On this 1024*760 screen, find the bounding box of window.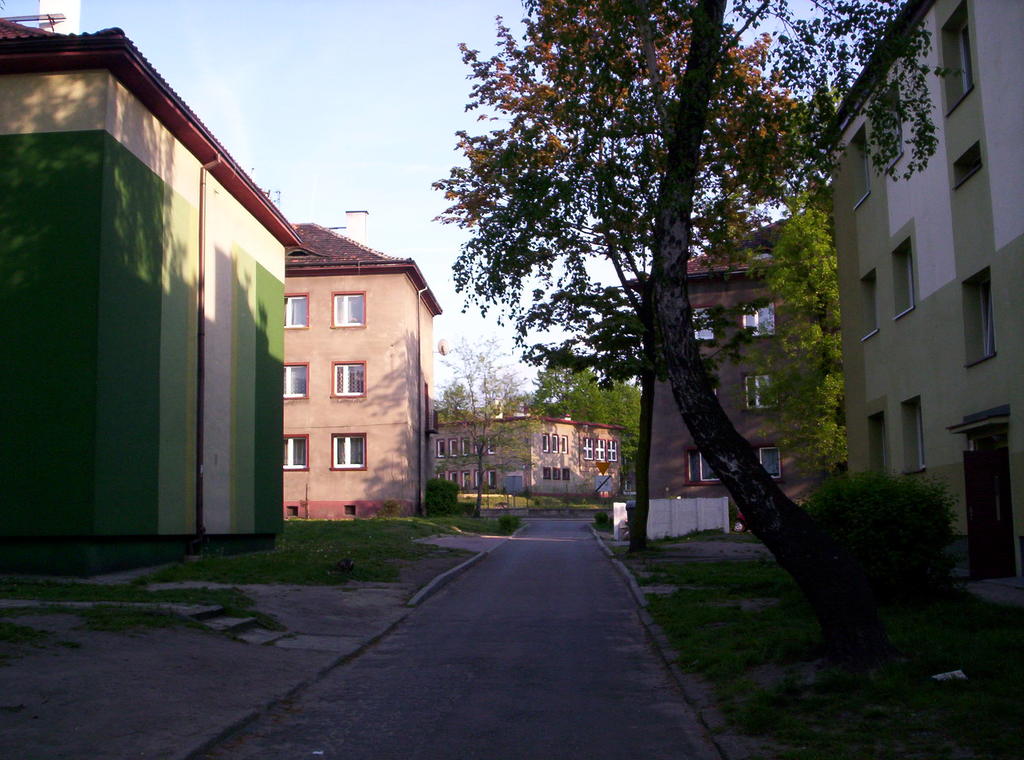
Bounding box: rect(470, 435, 486, 453).
